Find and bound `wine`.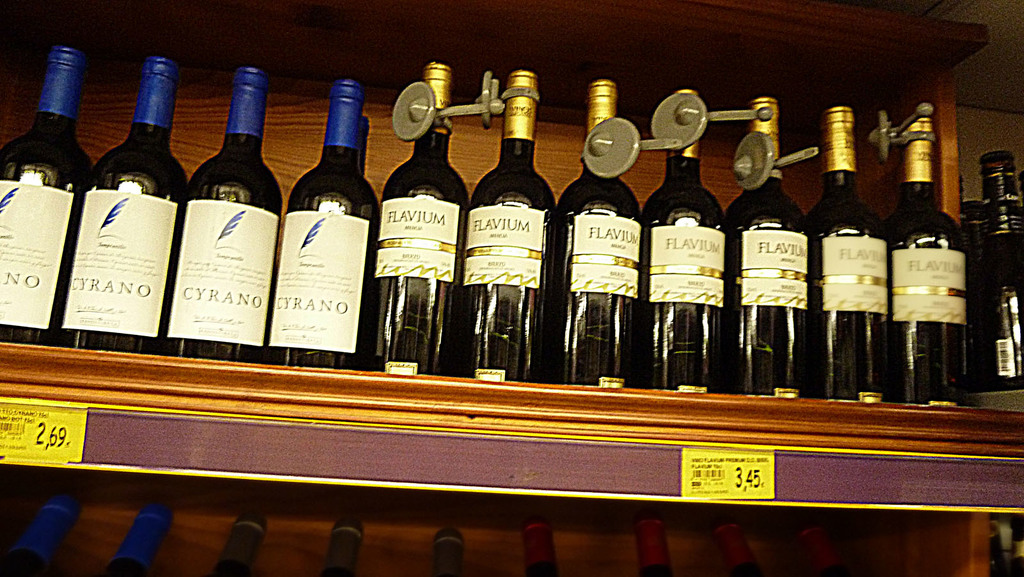
Bound: locate(105, 505, 173, 576).
